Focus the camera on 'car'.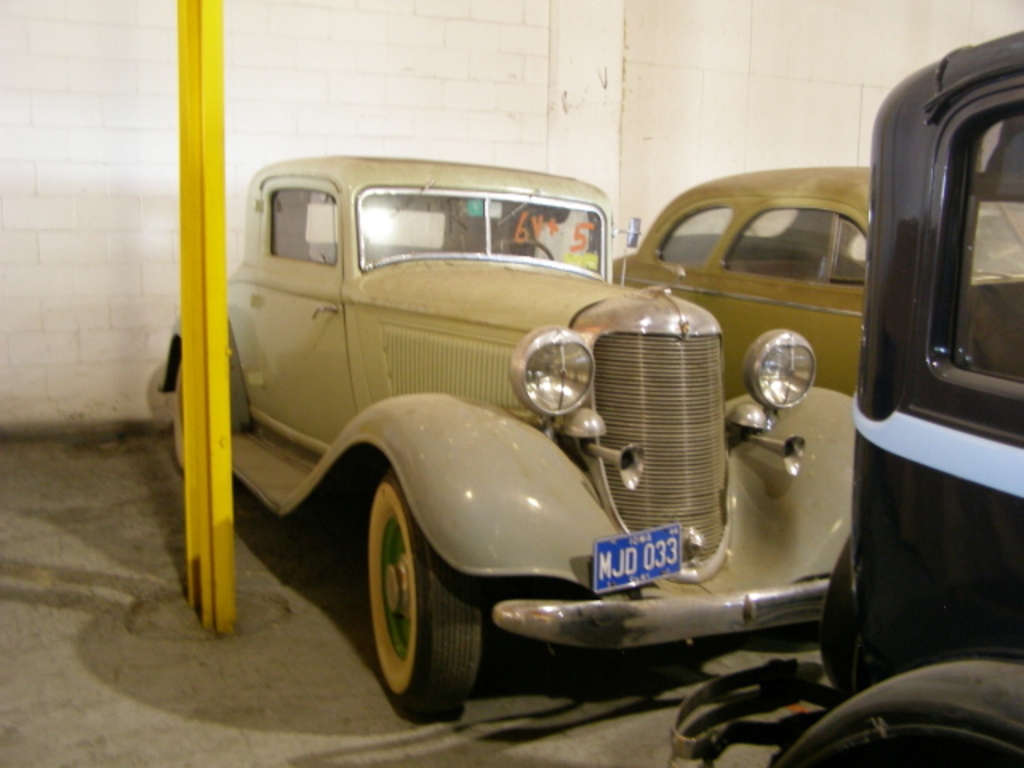
Focus region: bbox=(163, 150, 854, 715).
